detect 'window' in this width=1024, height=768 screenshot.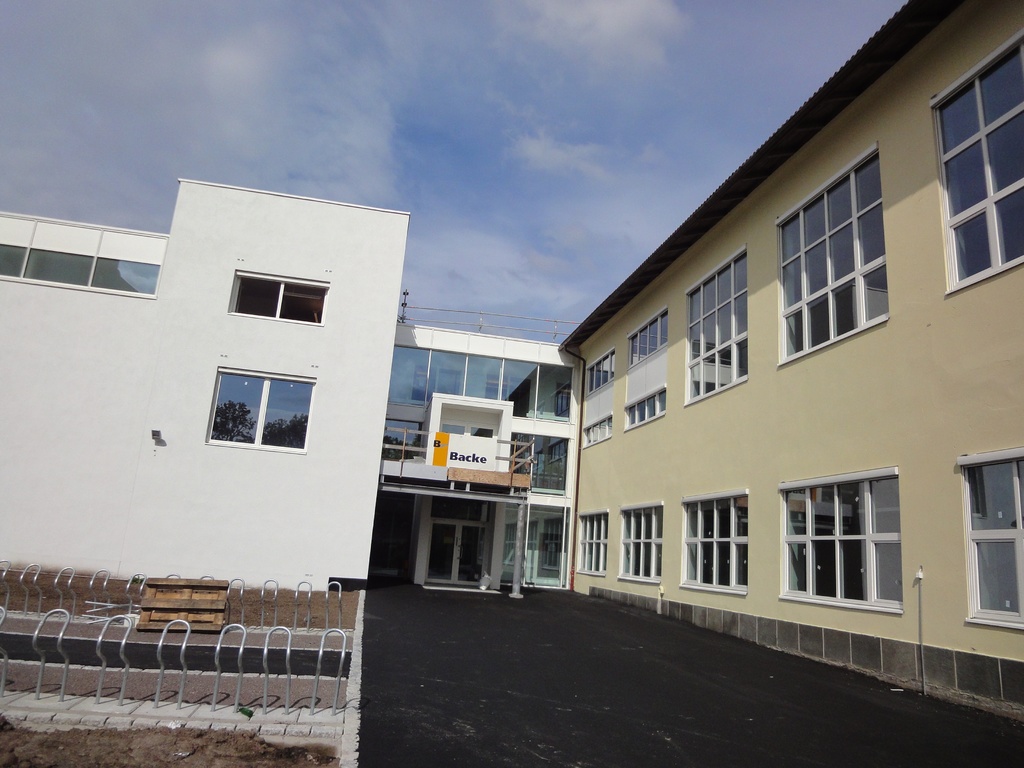
Detection: 25 220 96 287.
